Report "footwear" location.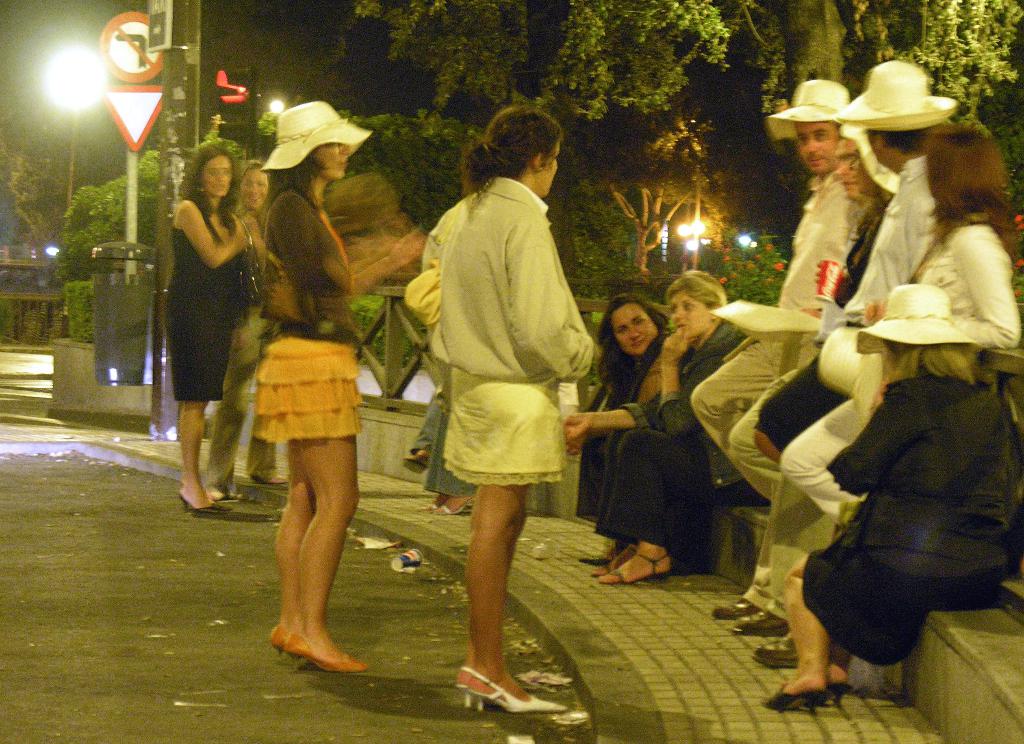
Report: 762 686 826 720.
